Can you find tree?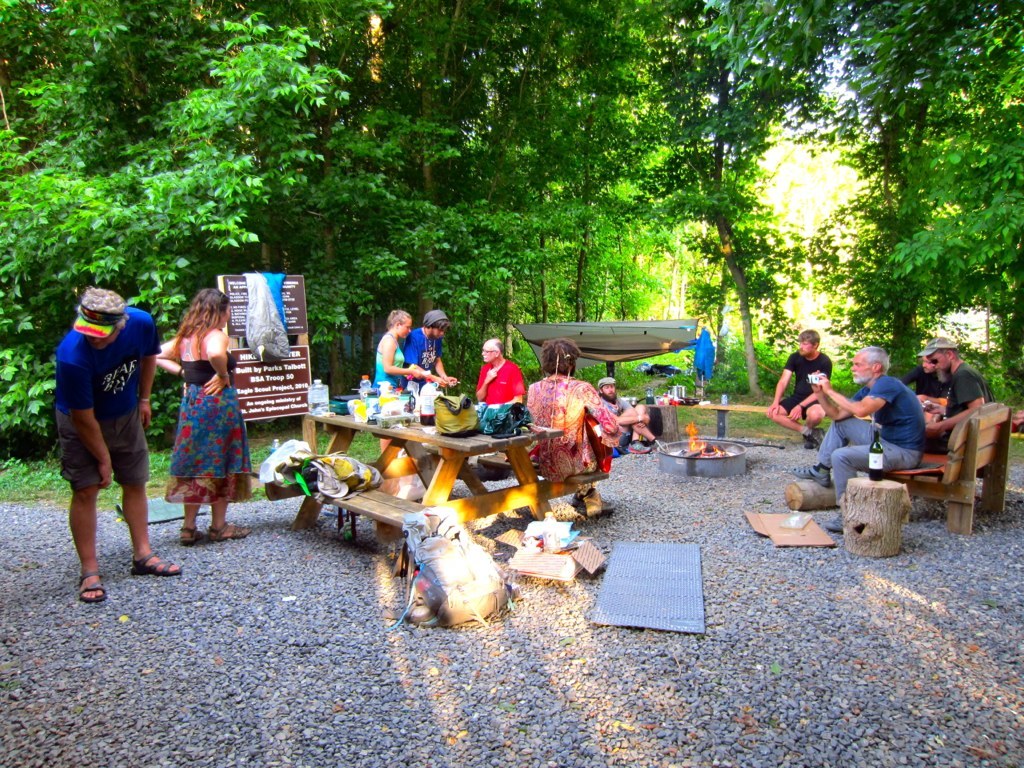
Yes, bounding box: {"x1": 72, "y1": 0, "x2": 314, "y2": 196}.
